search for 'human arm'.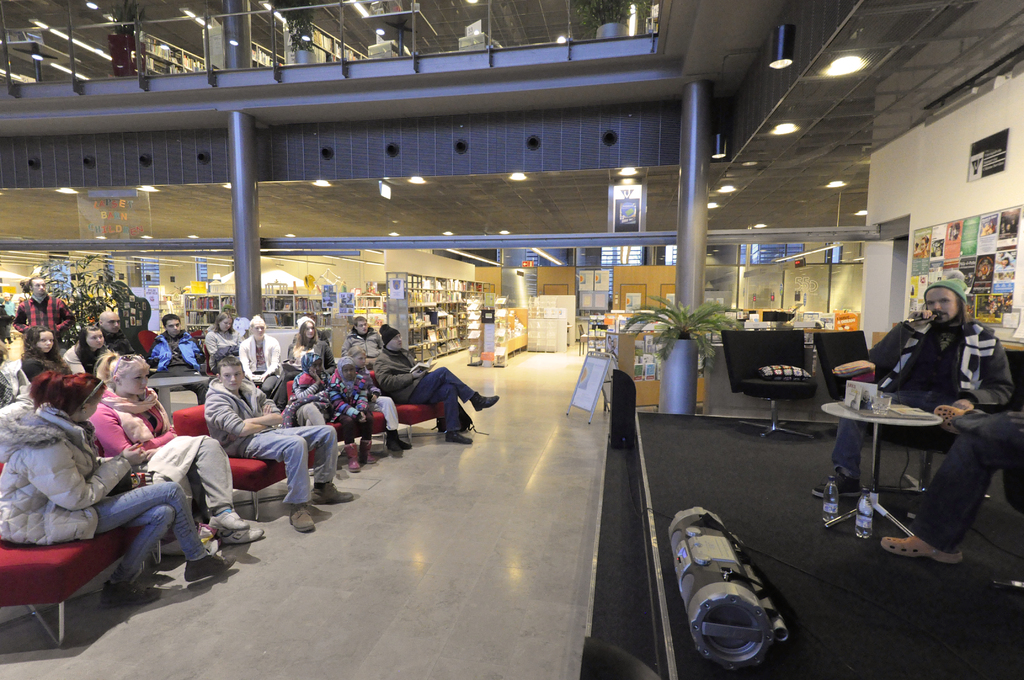
Found at x1=61 y1=300 x2=72 y2=330.
